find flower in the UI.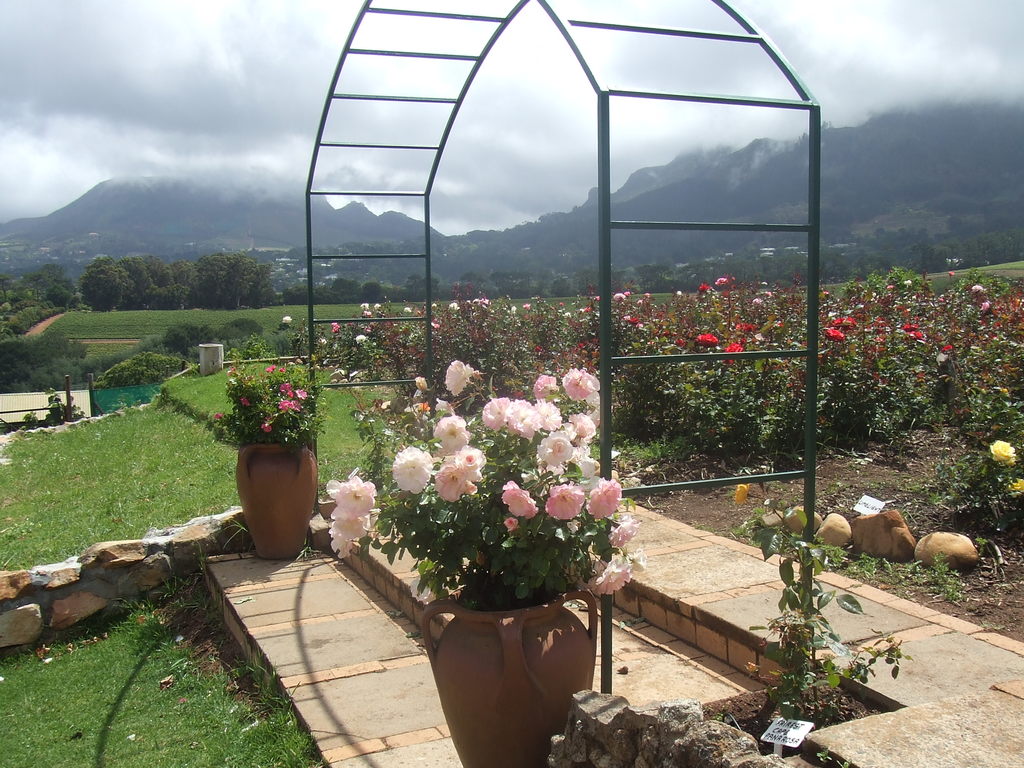
UI element at 329:516:367:542.
